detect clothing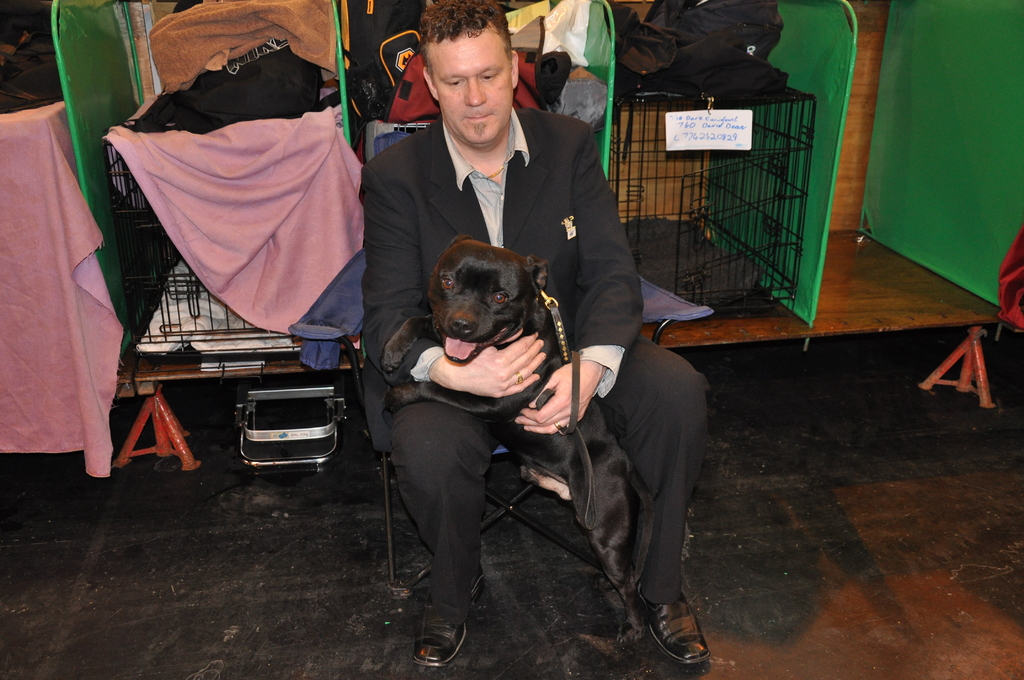
356:102:705:624
